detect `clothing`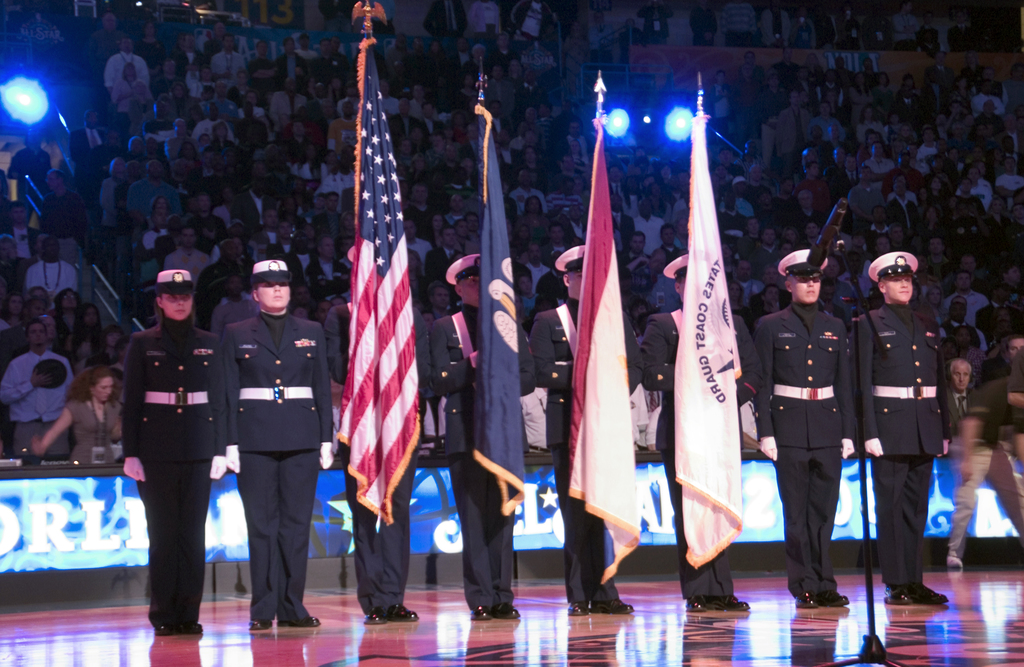
<box>421,298,527,602</box>
